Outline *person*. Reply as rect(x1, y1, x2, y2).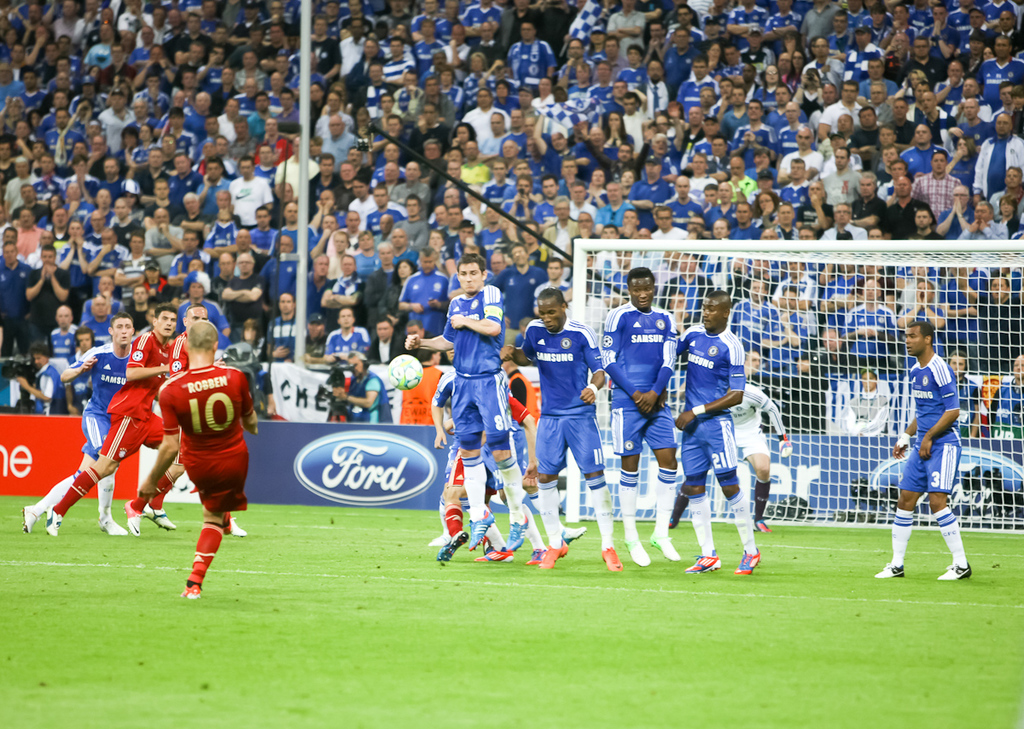
rect(459, 0, 500, 22).
